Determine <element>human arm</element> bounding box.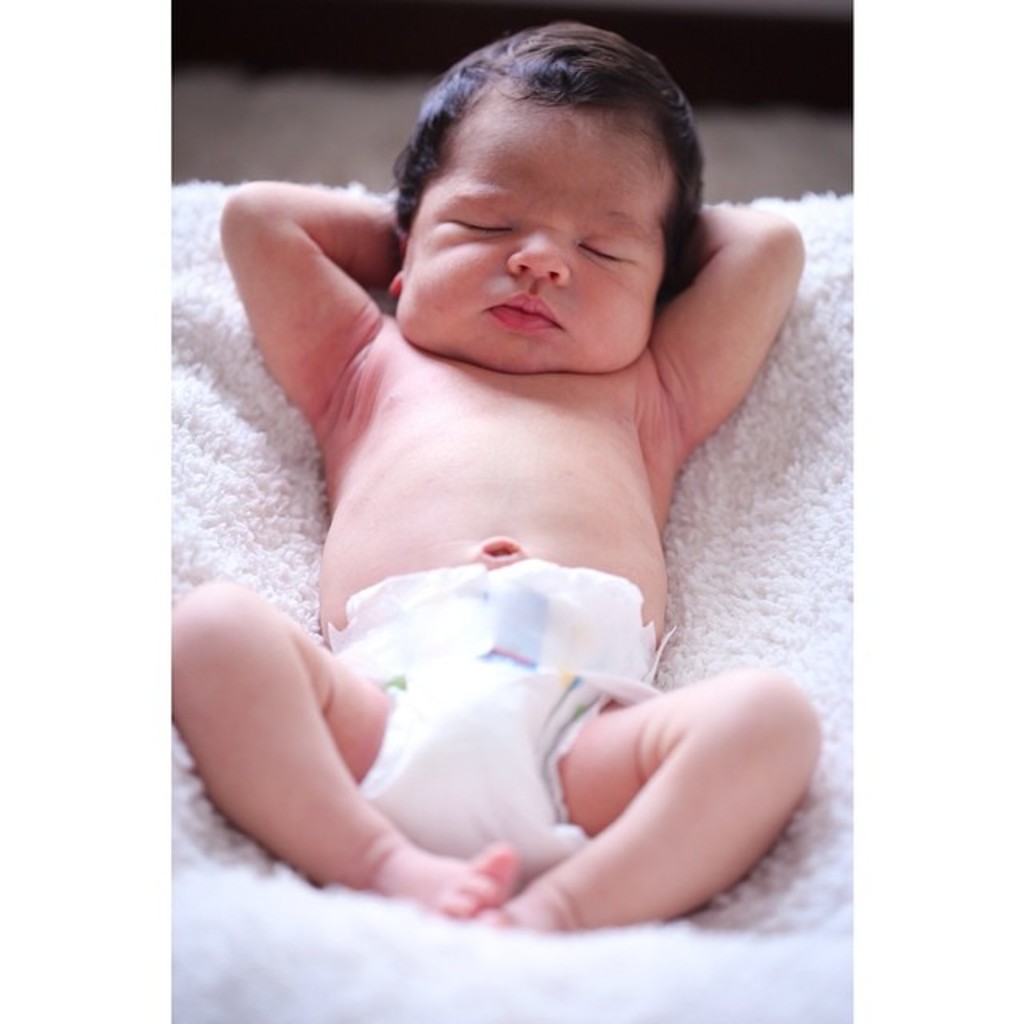
Determined: <bbox>219, 205, 398, 432</bbox>.
